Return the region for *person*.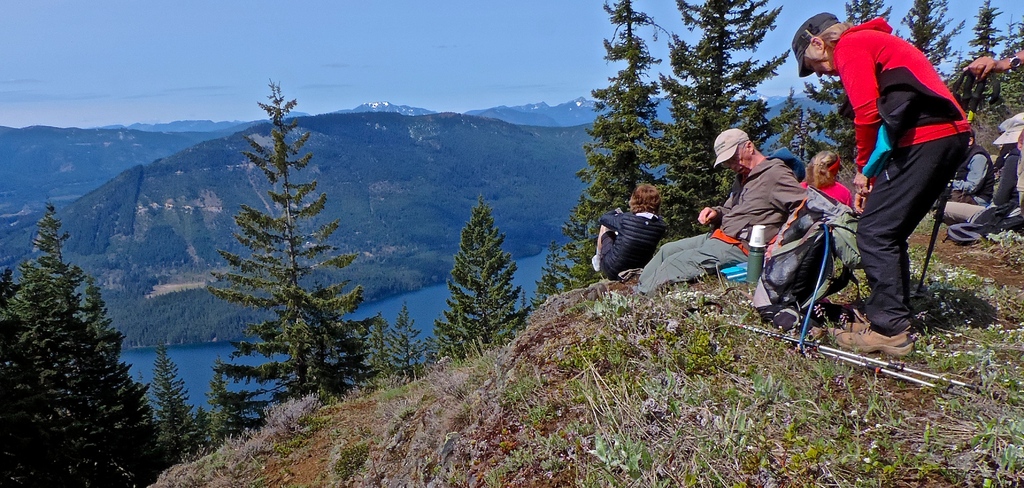
rect(800, 22, 978, 346).
